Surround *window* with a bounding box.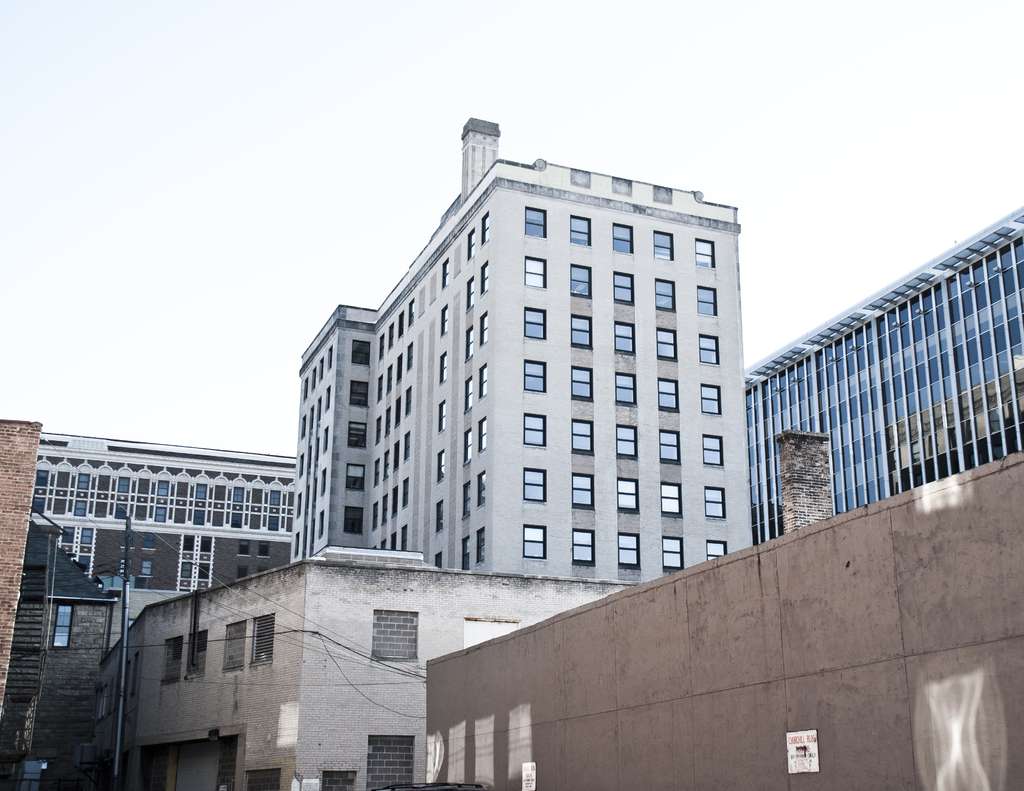
{"x1": 348, "y1": 422, "x2": 366, "y2": 446}.
